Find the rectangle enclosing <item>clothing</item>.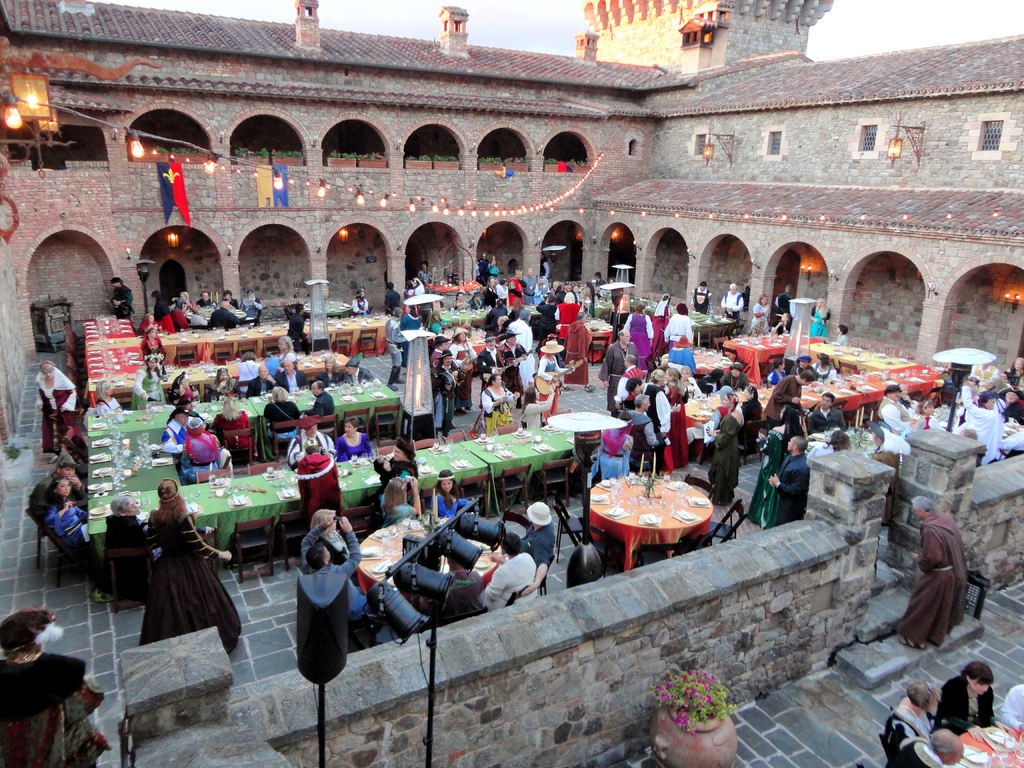
region(999, 691, 1023, 722).
